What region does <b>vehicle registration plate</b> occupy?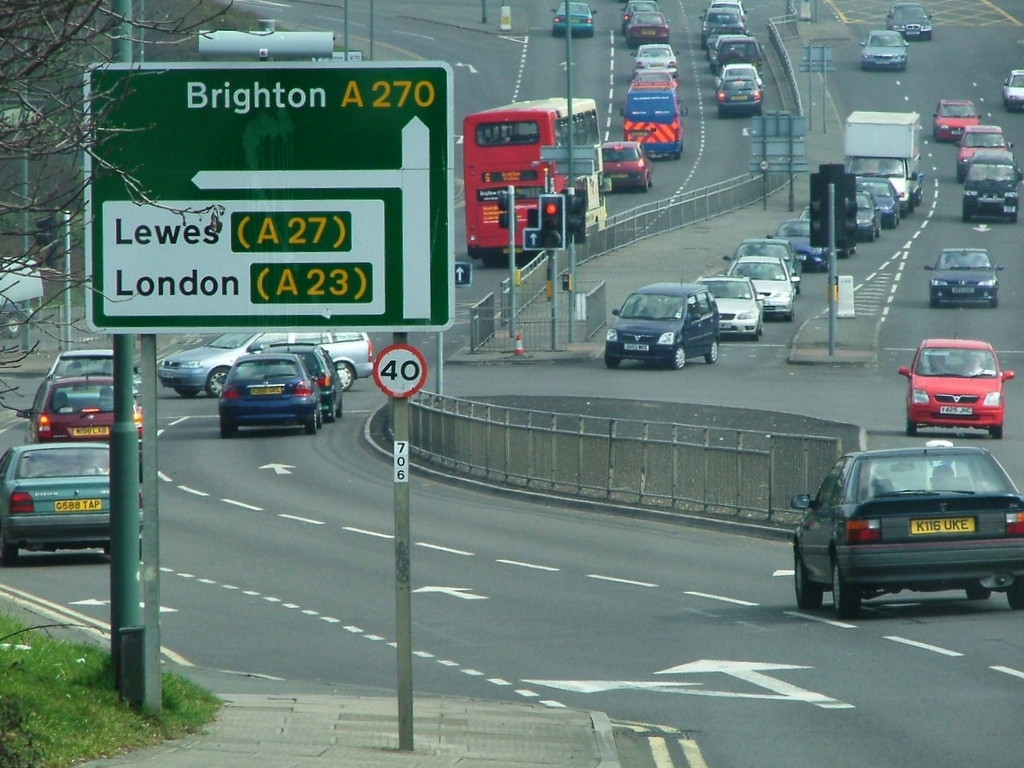
71 427 106 436.
